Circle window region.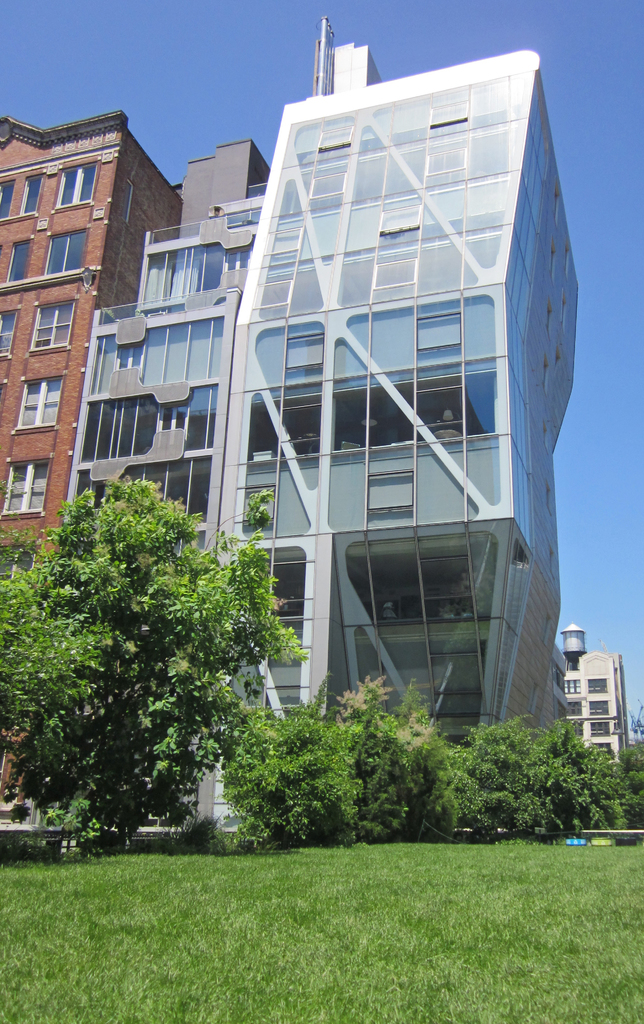
Region: [218,76,516,740].
